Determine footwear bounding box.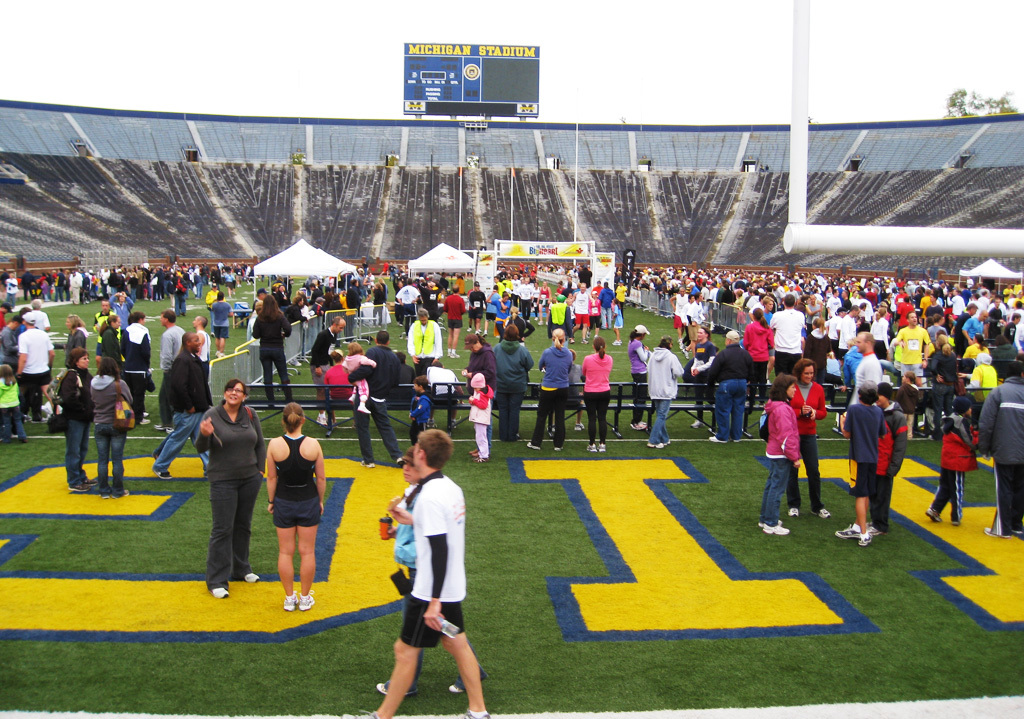
Determined: pyautogui.locateOnScreen(379, 679, 422, 695).
